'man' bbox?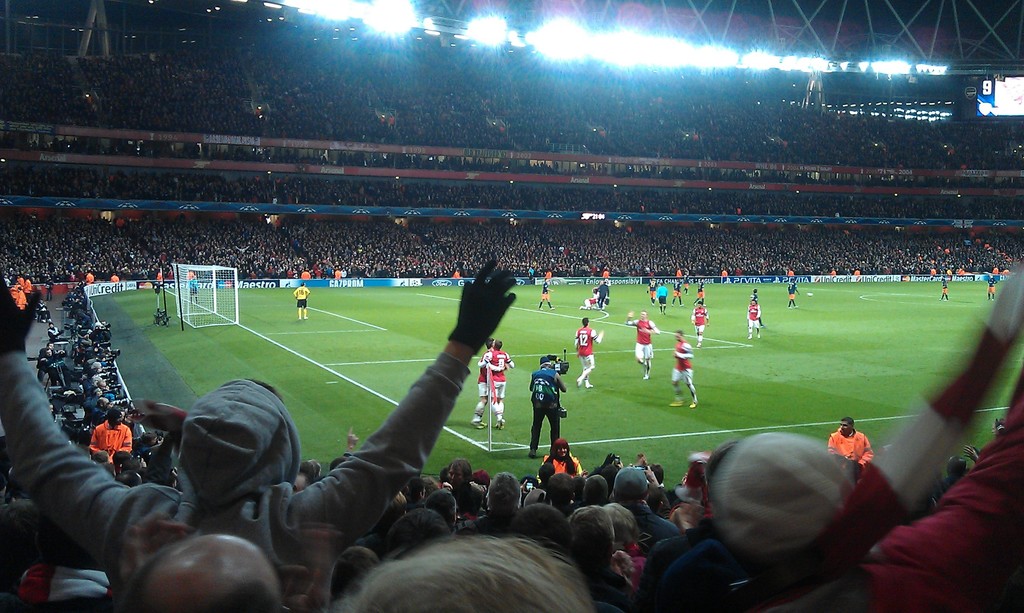
[left=184, top=267, right=196, bottom=278]
